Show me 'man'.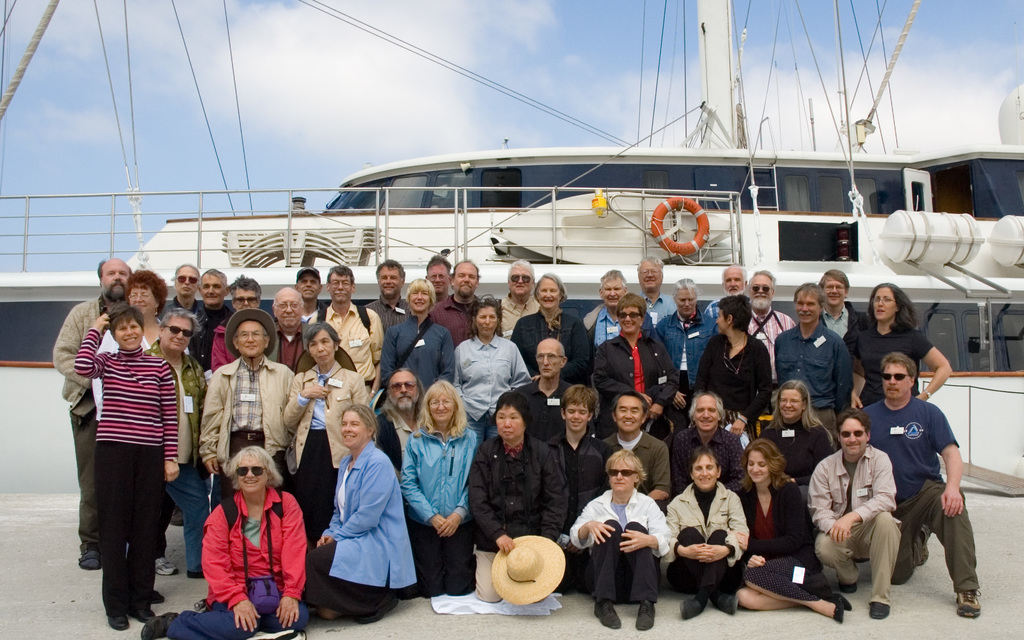
'man' is here: select_region(628, 254, 675, 327).
